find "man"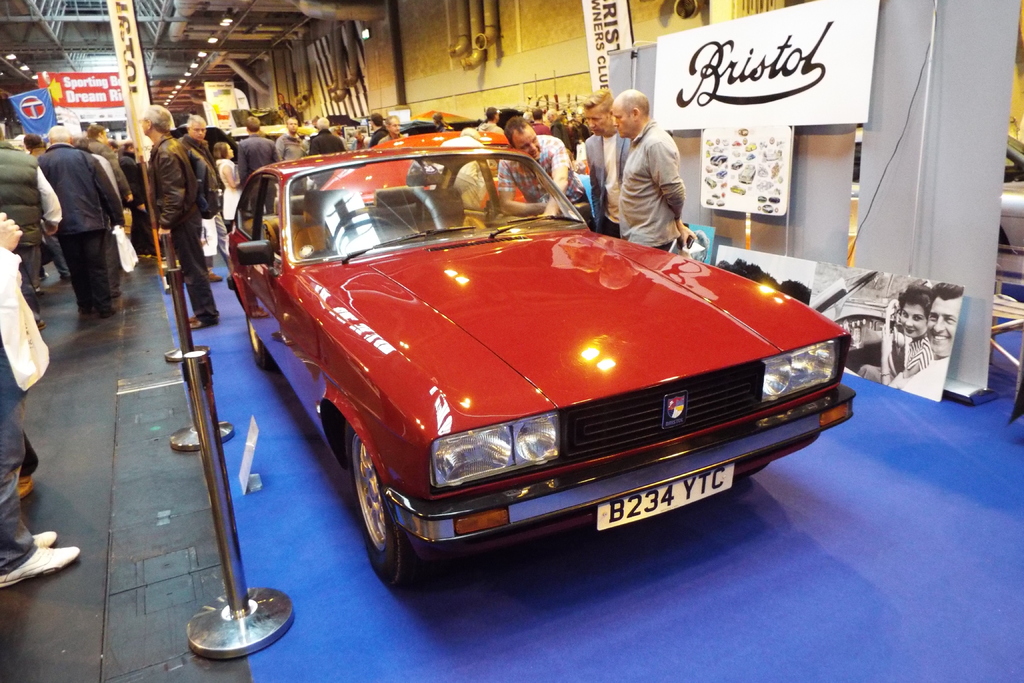
[26,119,125,322]
